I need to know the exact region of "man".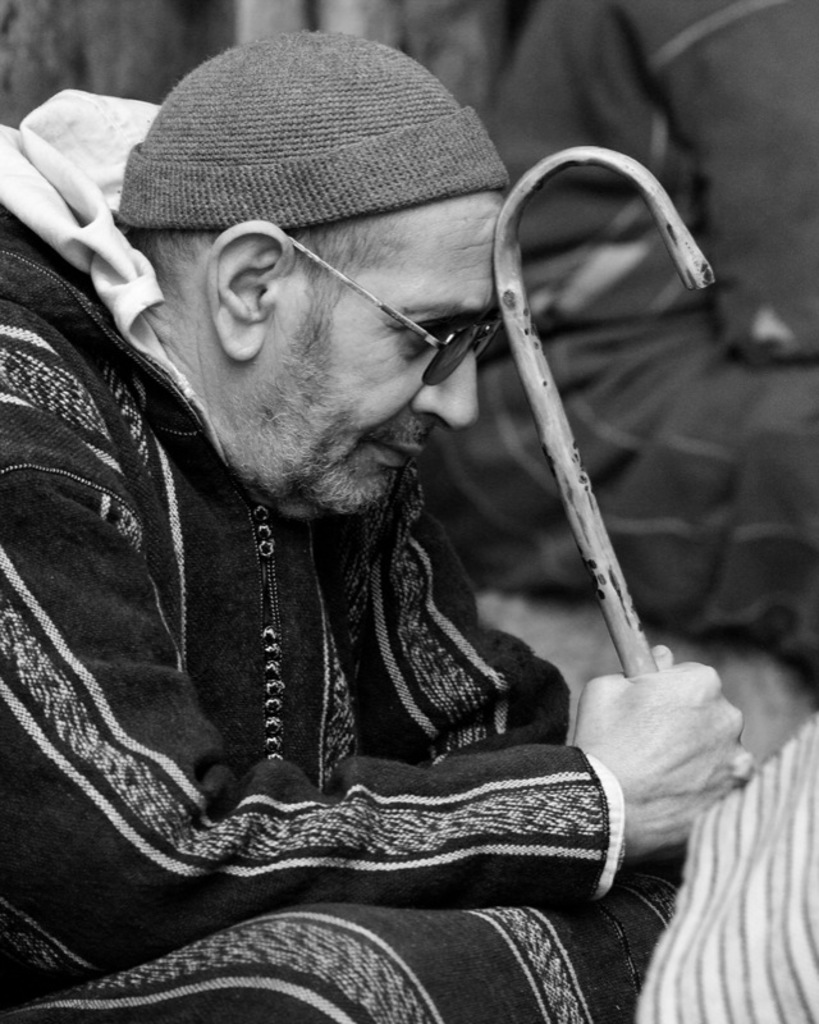
Region: Rect(3, 0, 714, 1005).
